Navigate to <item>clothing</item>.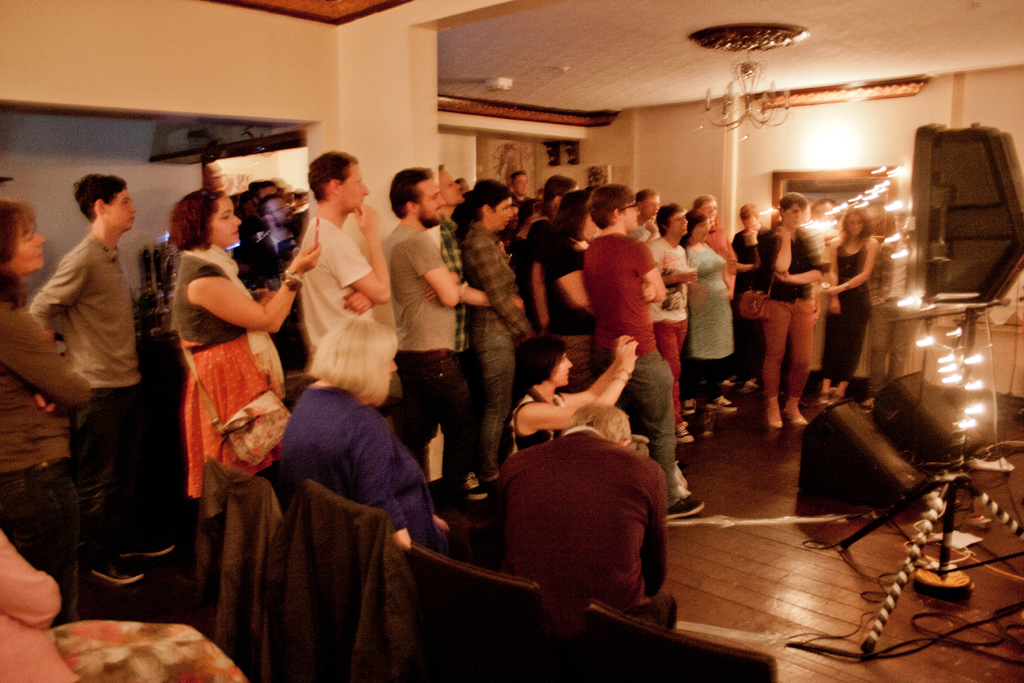
Navigation target: bbox=[276, 394, 439, 555].
